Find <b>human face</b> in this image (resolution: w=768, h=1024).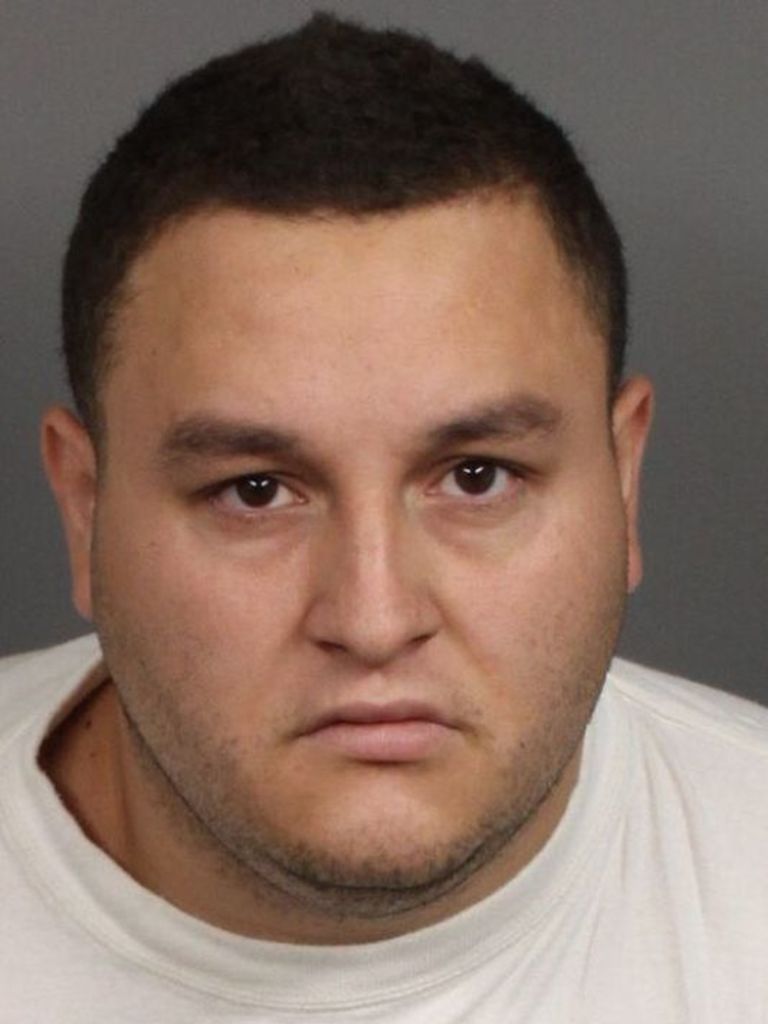
bbox=[85, 213, 631, 889].
